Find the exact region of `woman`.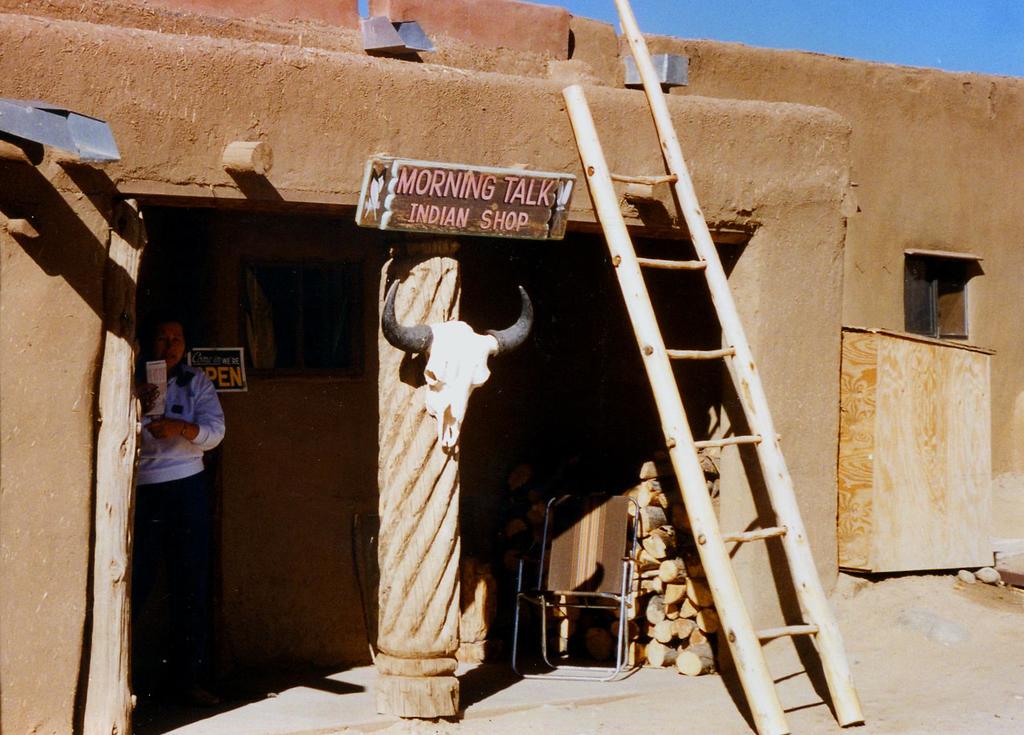
Exact region: x1=135, y1=312, x2=224, y2=710.
